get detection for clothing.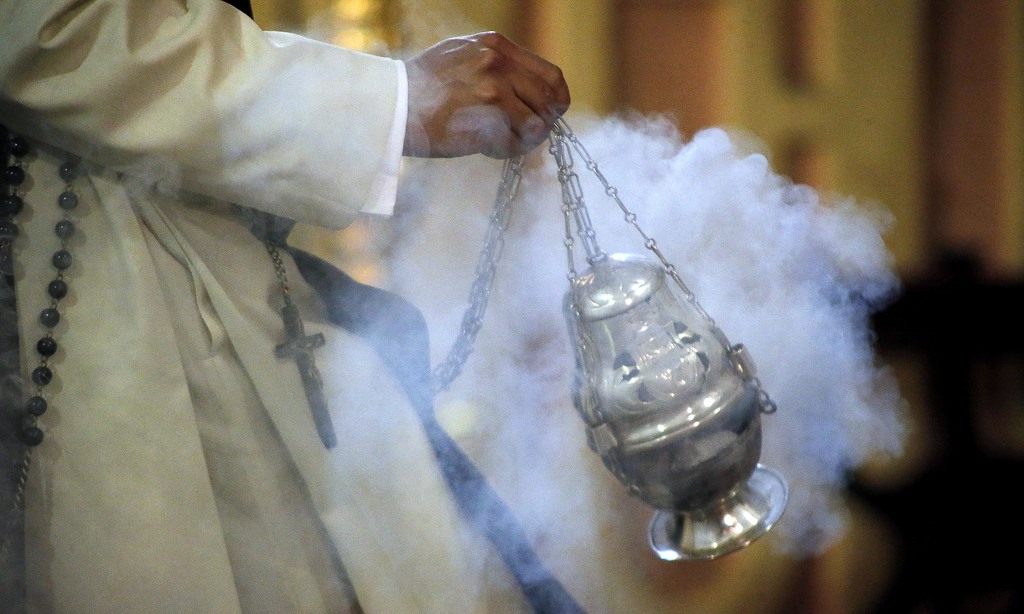
Detection: select_region(0, 0, 486, 611).
